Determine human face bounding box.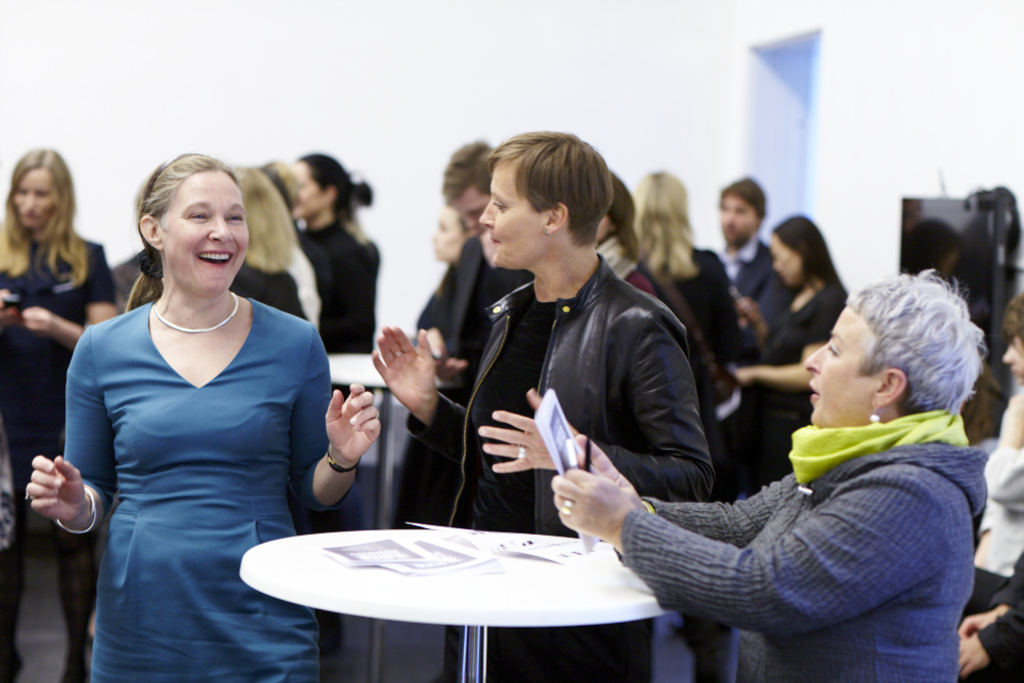
Determined: (711,195,761,248).
